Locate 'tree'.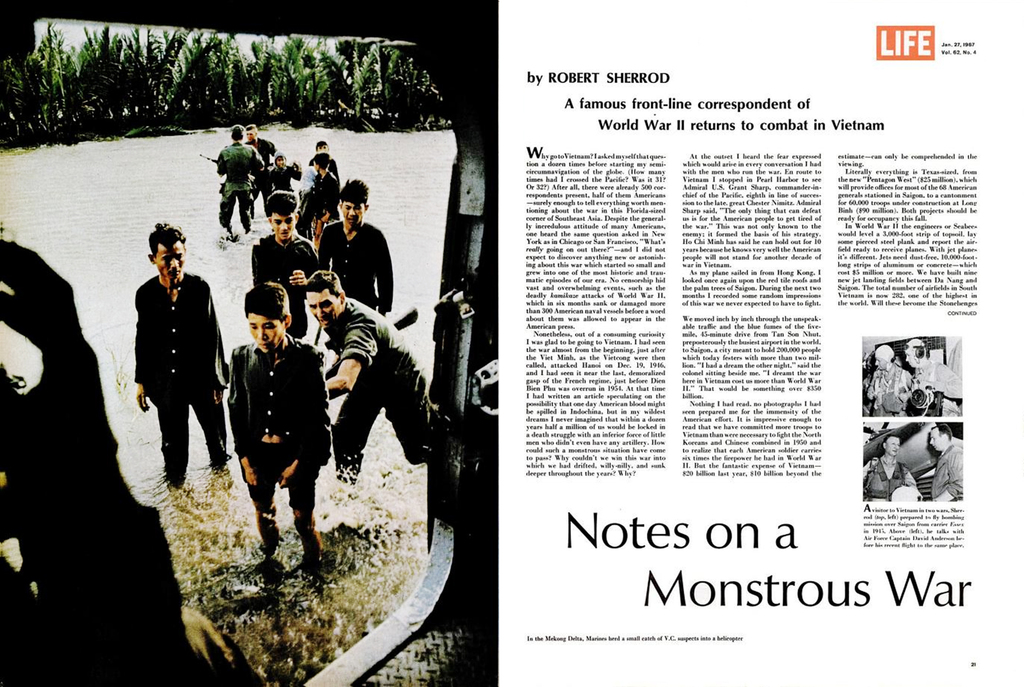
Bounding box: [70, 22, 102, 99].
